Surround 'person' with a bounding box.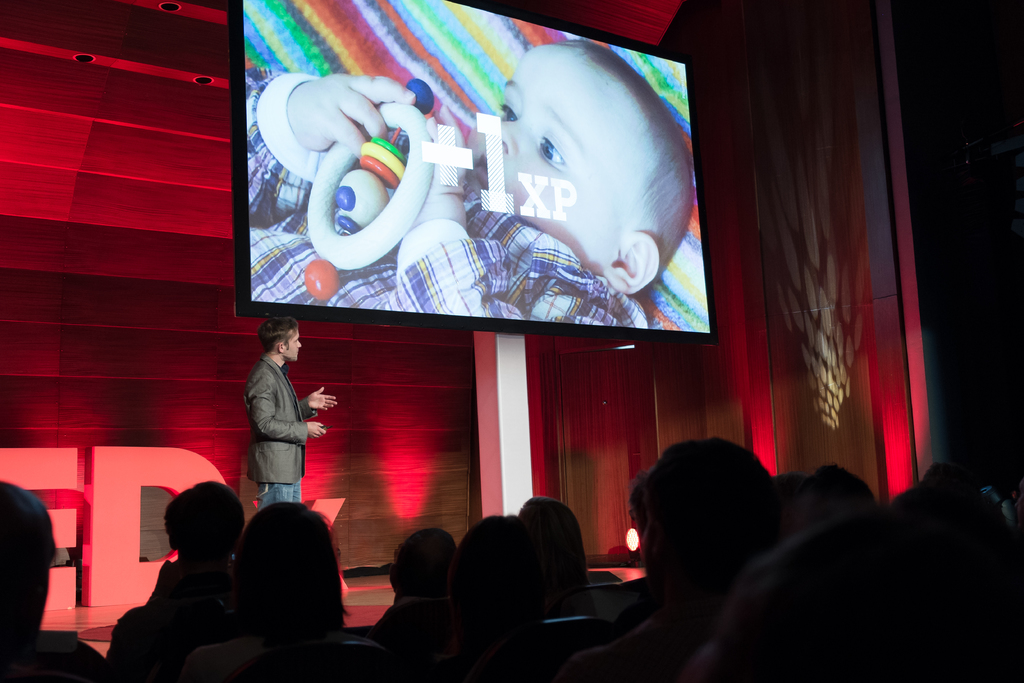
region(113, 472, 234, 679).
